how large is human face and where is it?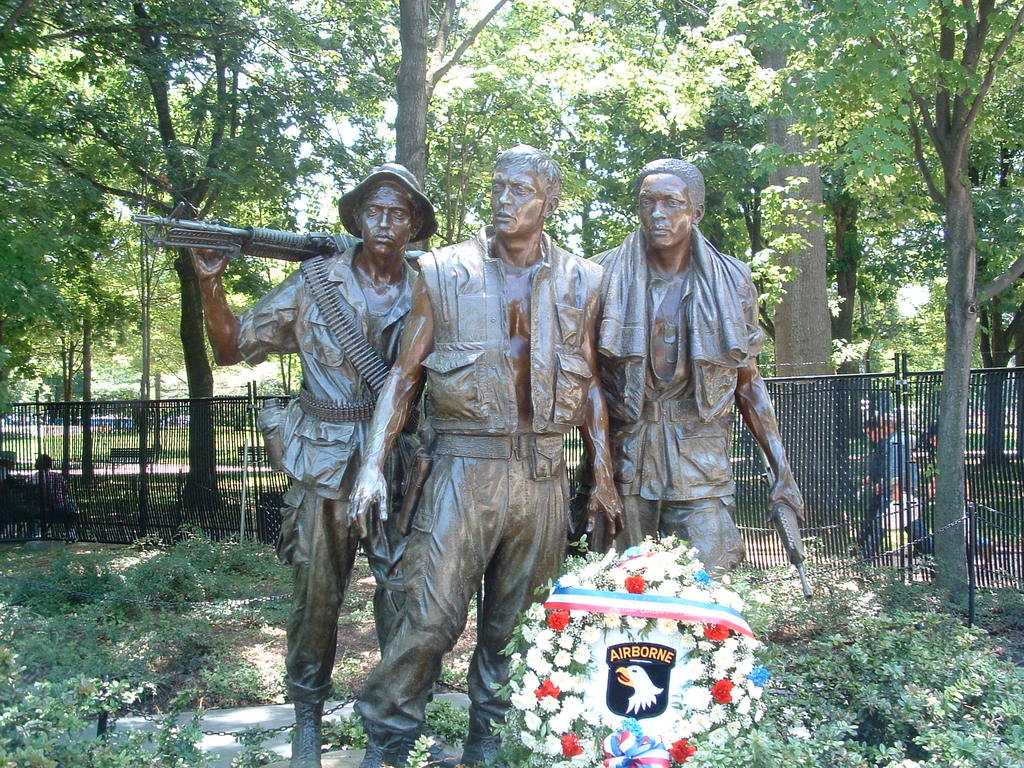
Bounding box: (639, 175, 691, 250).
